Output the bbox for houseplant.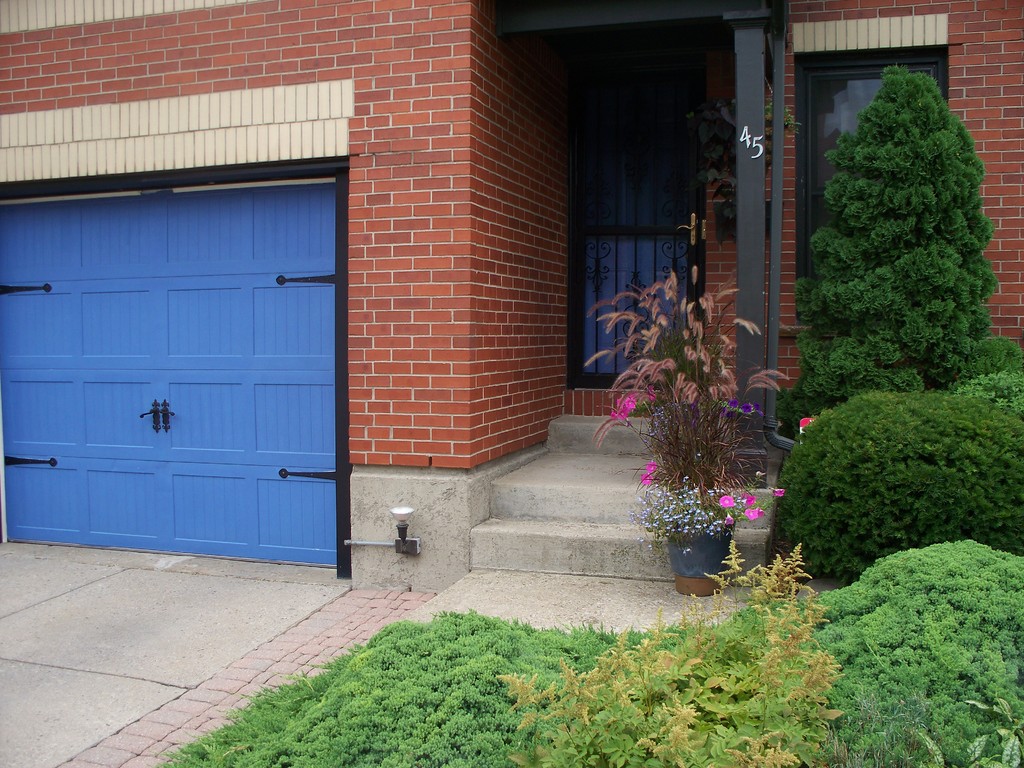
(601,257,799,589).
